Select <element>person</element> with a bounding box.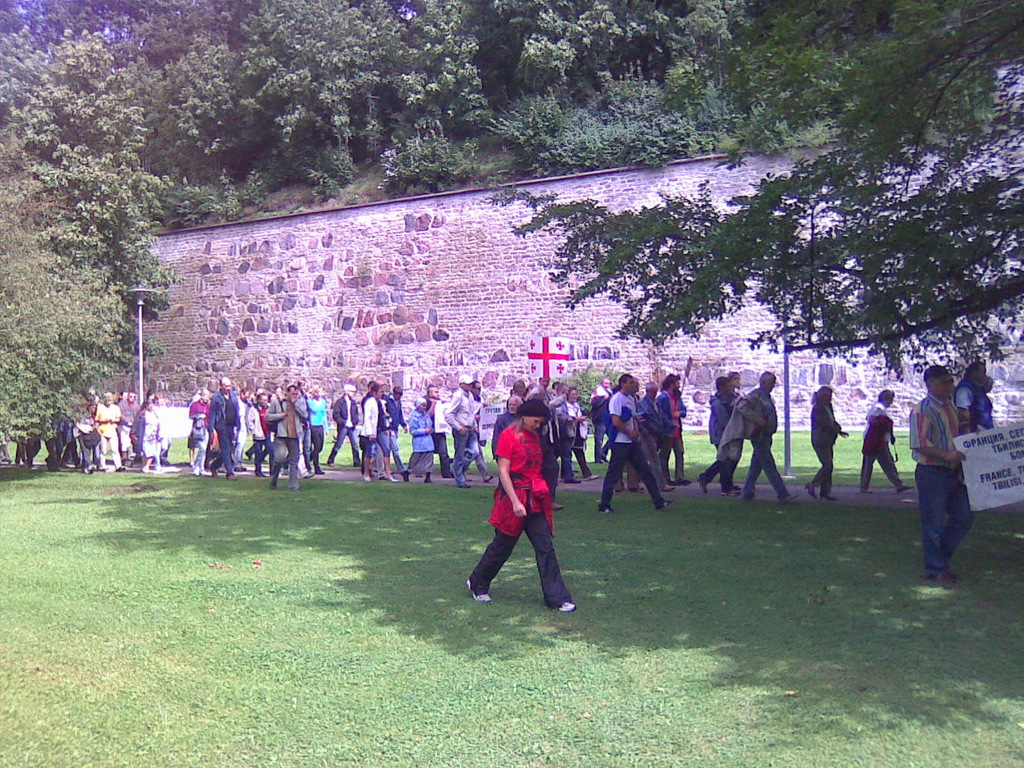
pyautogui.locateOnScreen(151, 397, 176, 468).
